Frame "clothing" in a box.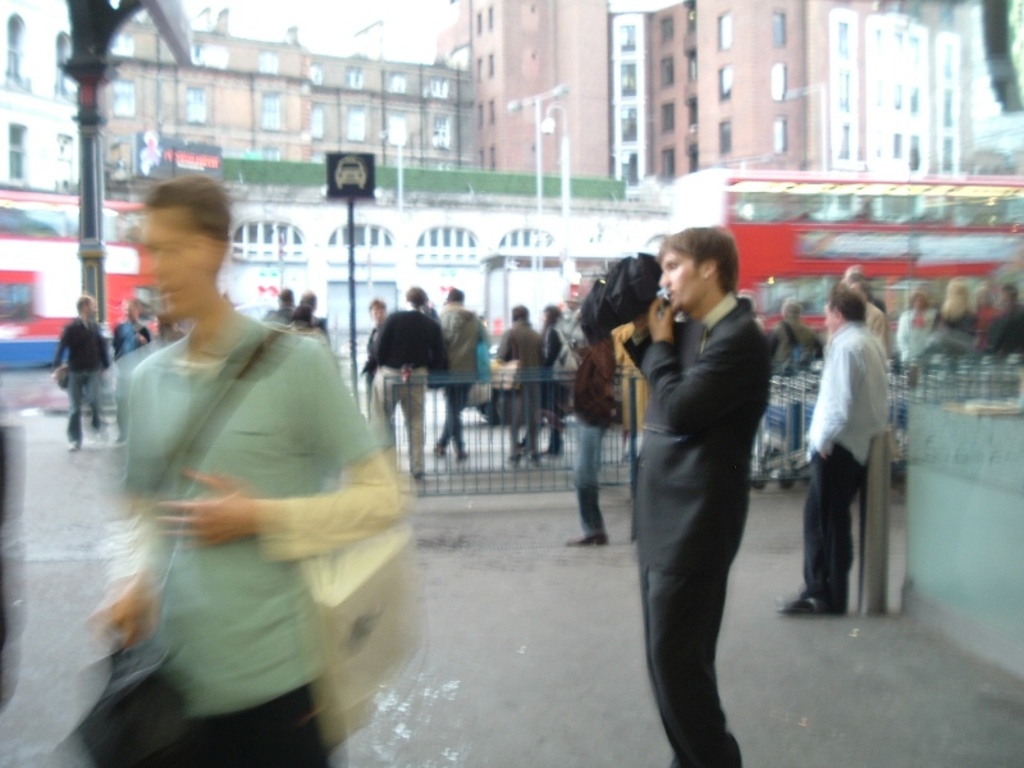
Rect(371, 307, 436, 474).
